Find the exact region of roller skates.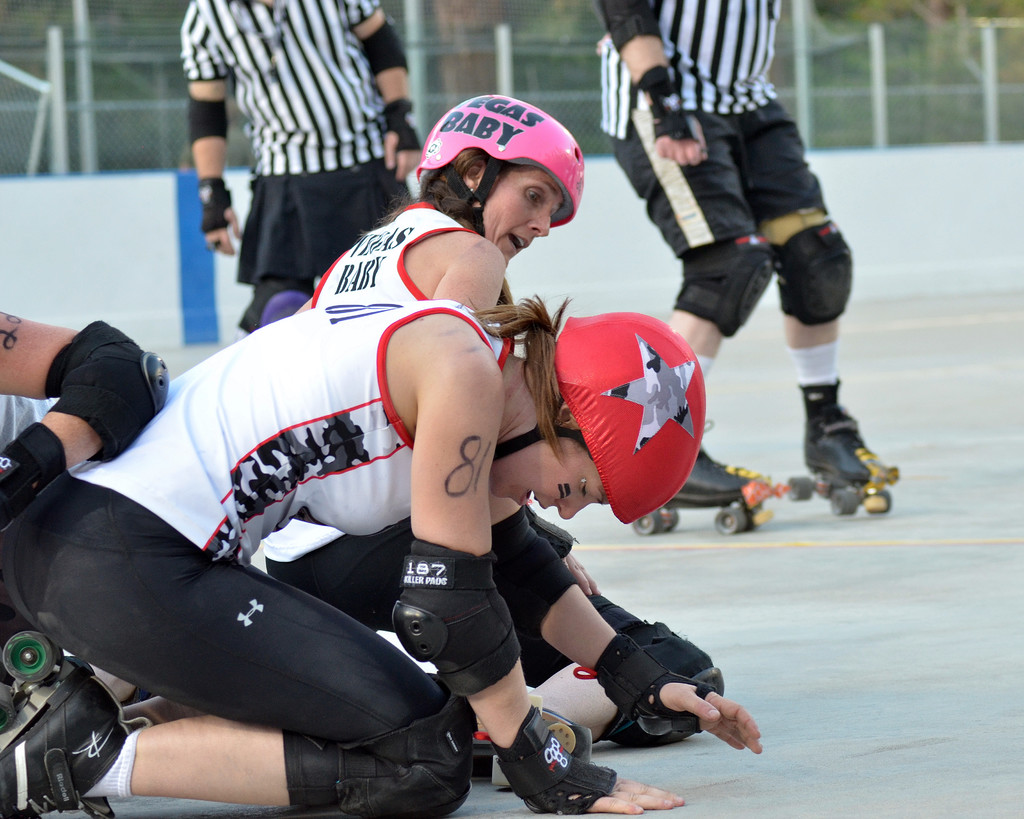
Exact region: x1=630 y1=418 x2=774 y2=536.
